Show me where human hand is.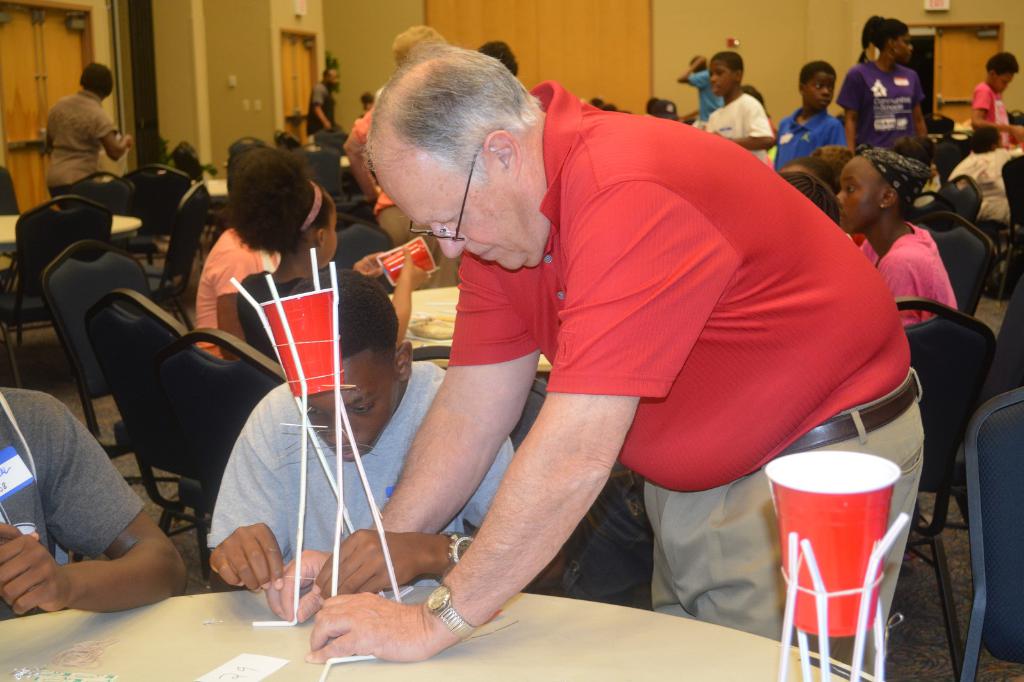
human hand is at 312,526,441,594.
